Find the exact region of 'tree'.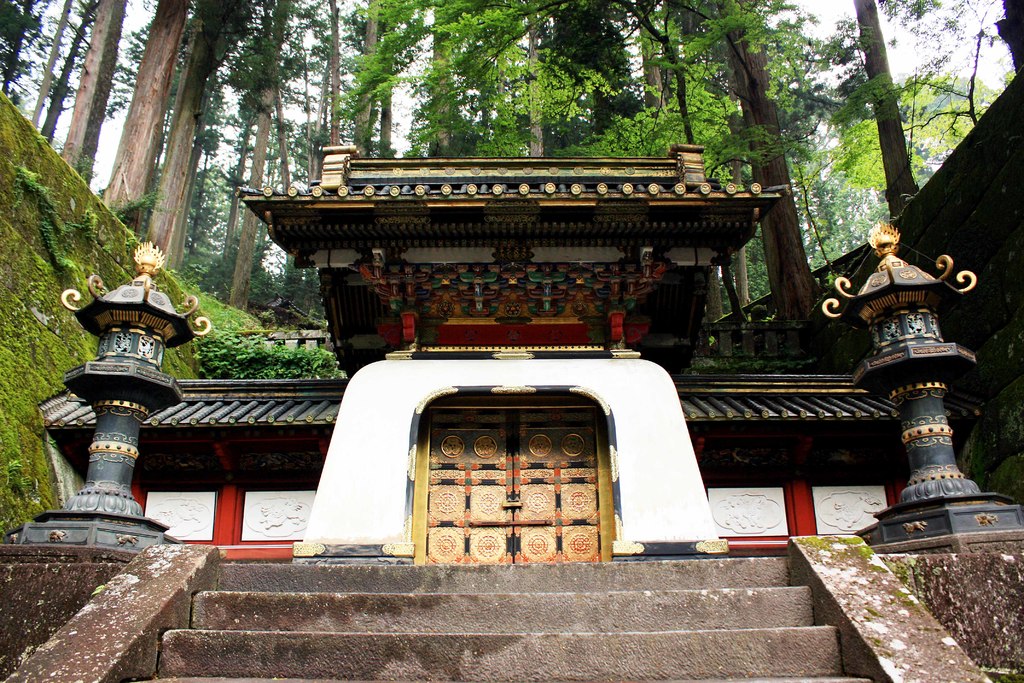
Exact region: rect(648, 0, 829, 328).
